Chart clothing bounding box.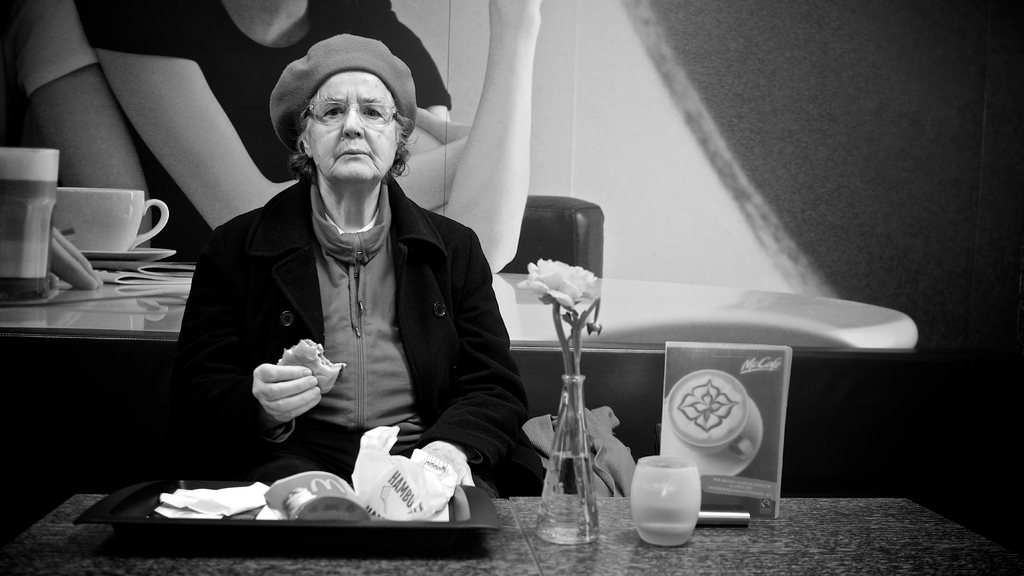
Charted: l=76, t=0, r=451, b=265.
